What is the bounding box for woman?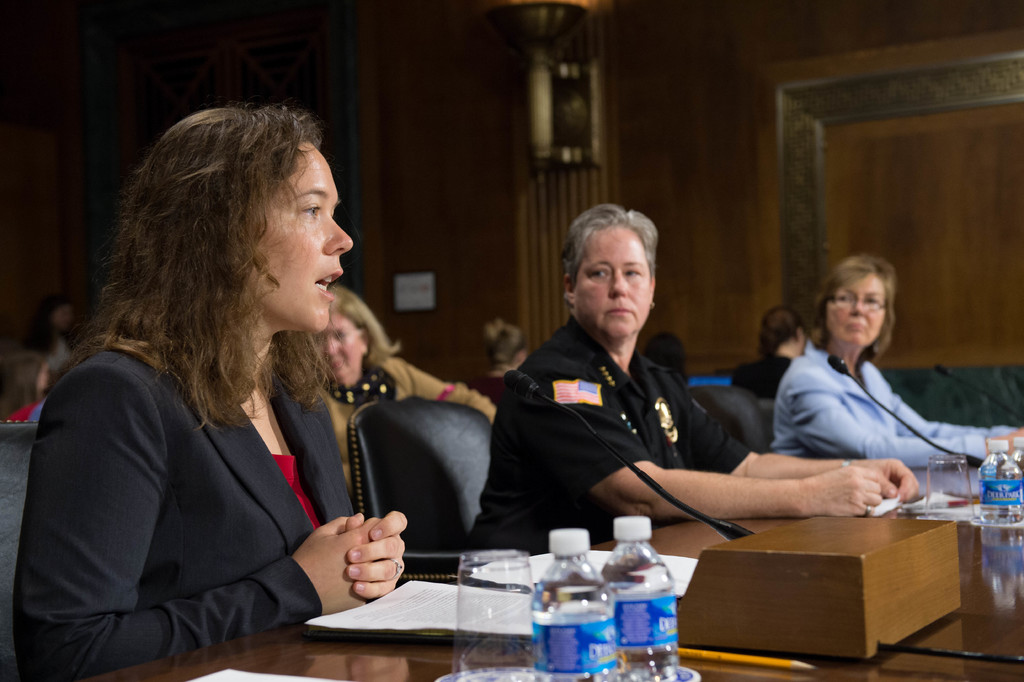
region(774, 250, 1023, 474).
